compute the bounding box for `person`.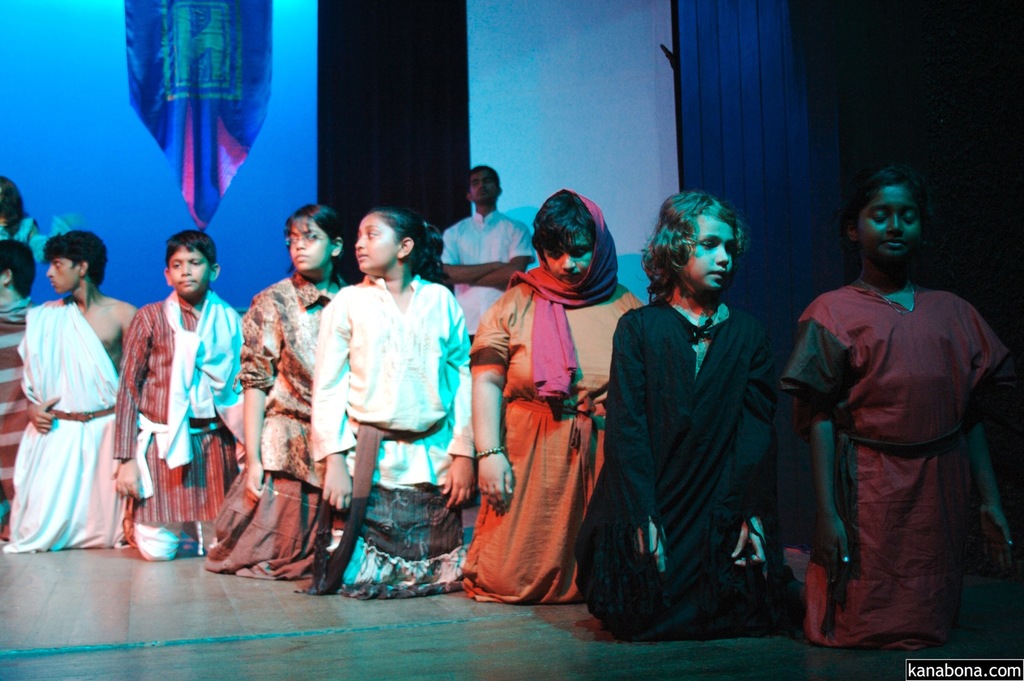
left=14, top=222, right=124, bottom=585.
